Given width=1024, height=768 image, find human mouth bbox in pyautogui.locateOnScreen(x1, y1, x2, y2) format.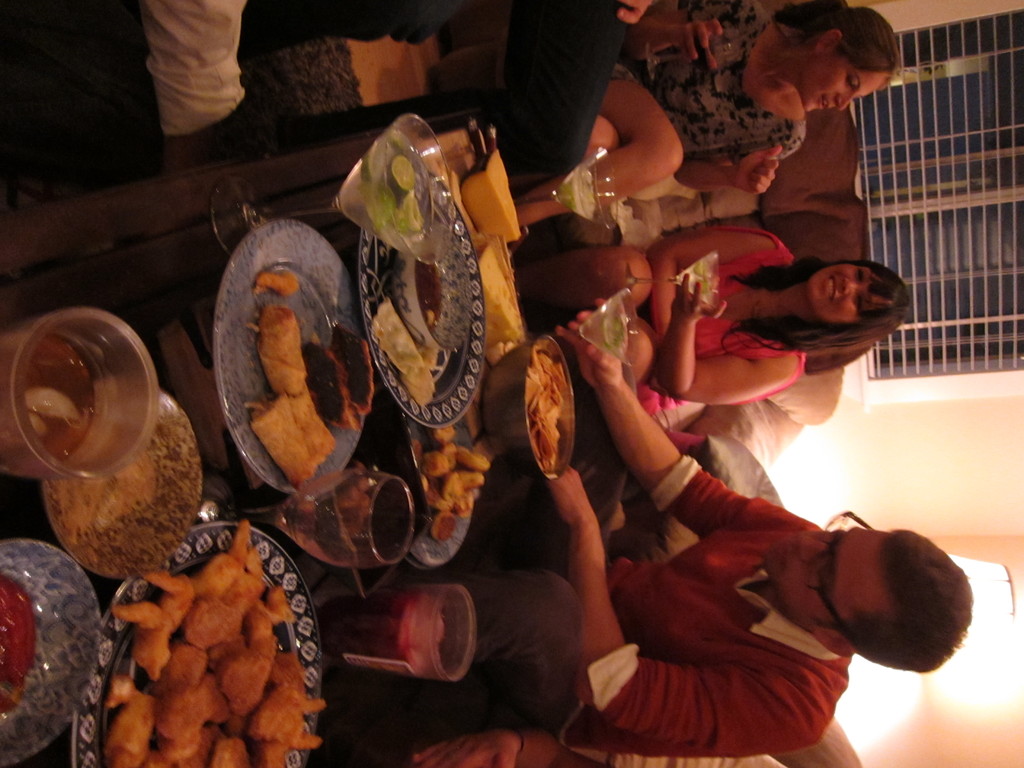
pyautogui.locateOnScreen(824, 276, 837, 300).
